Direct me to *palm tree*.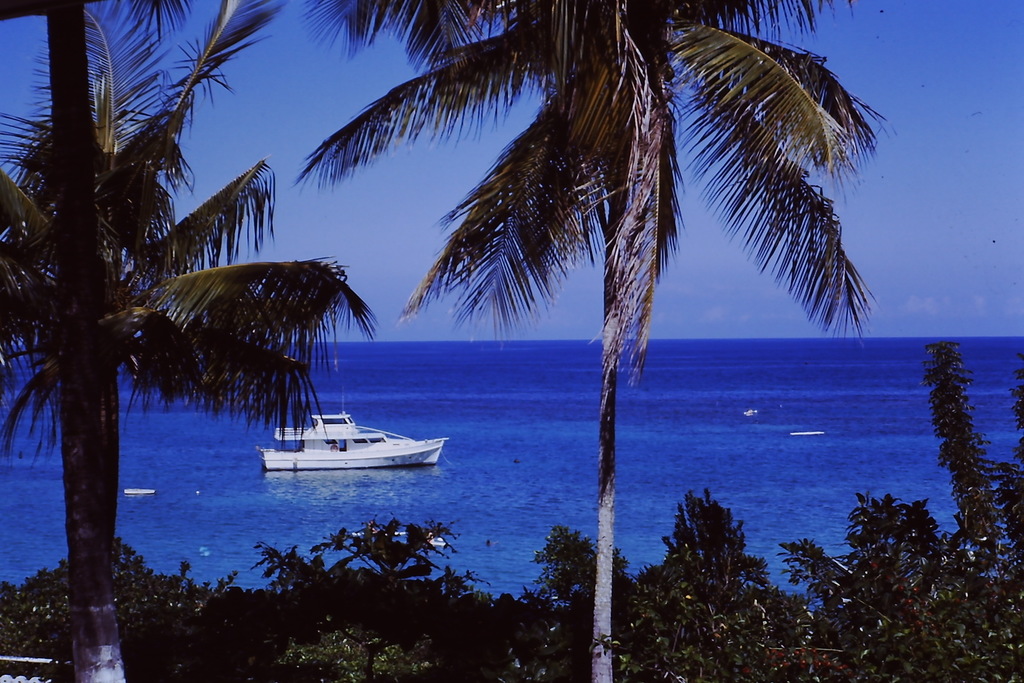
Direction: rect(0, 128, 312, 579).
